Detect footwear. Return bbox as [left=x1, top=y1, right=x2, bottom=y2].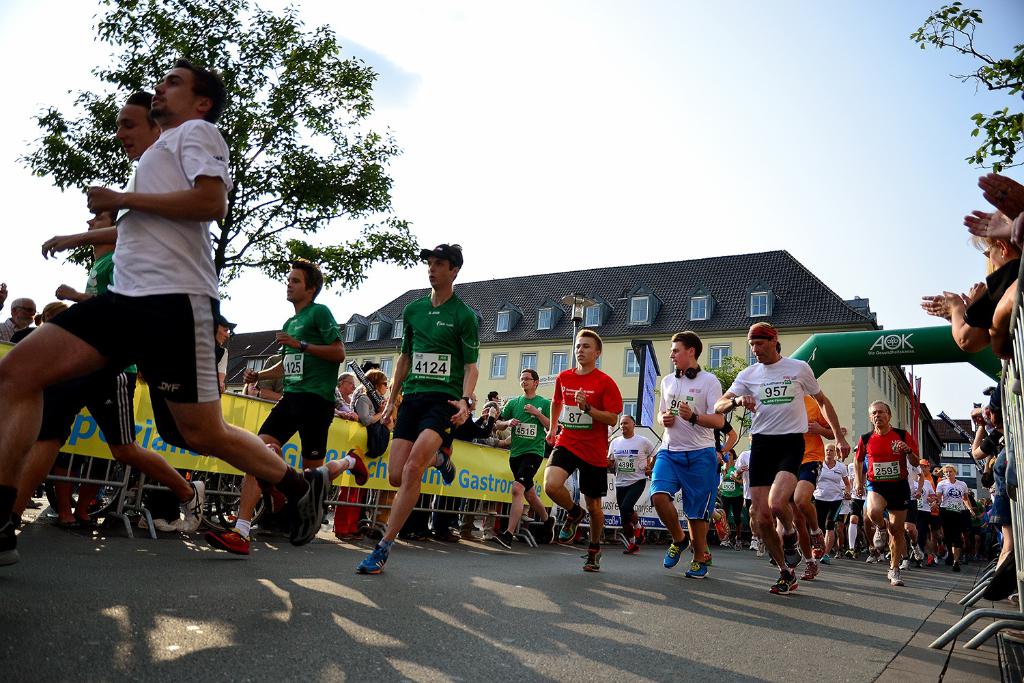
[left=58, top=518, right=102, bottom=532].
